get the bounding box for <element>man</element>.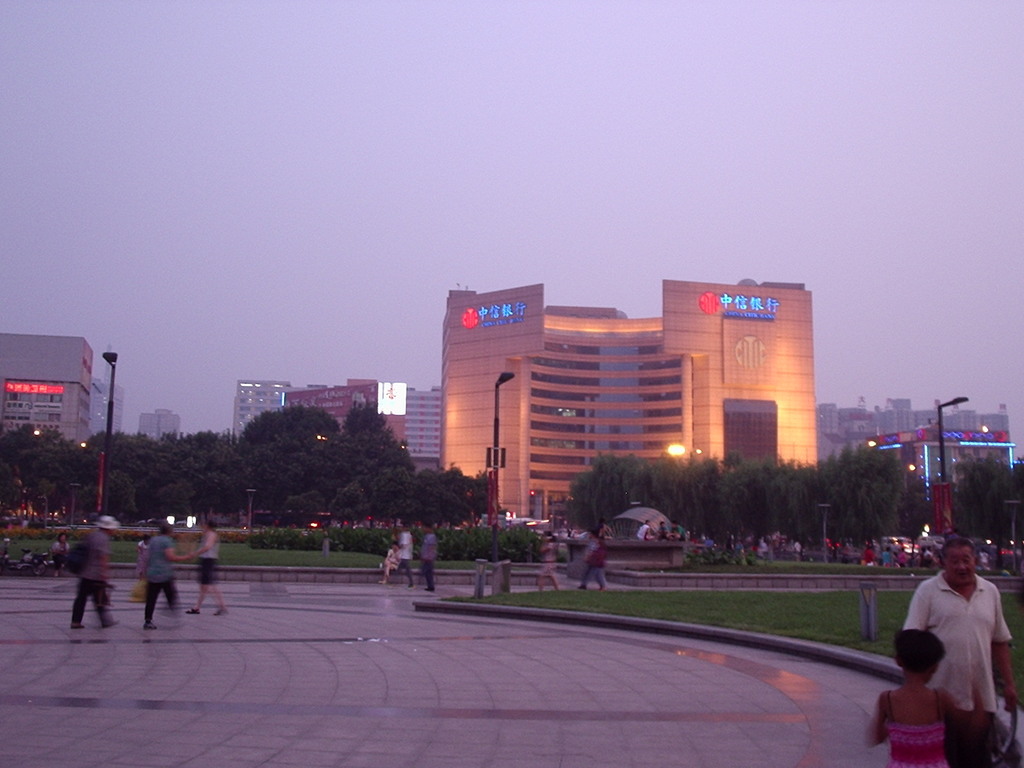
[899,536,1018,767].
